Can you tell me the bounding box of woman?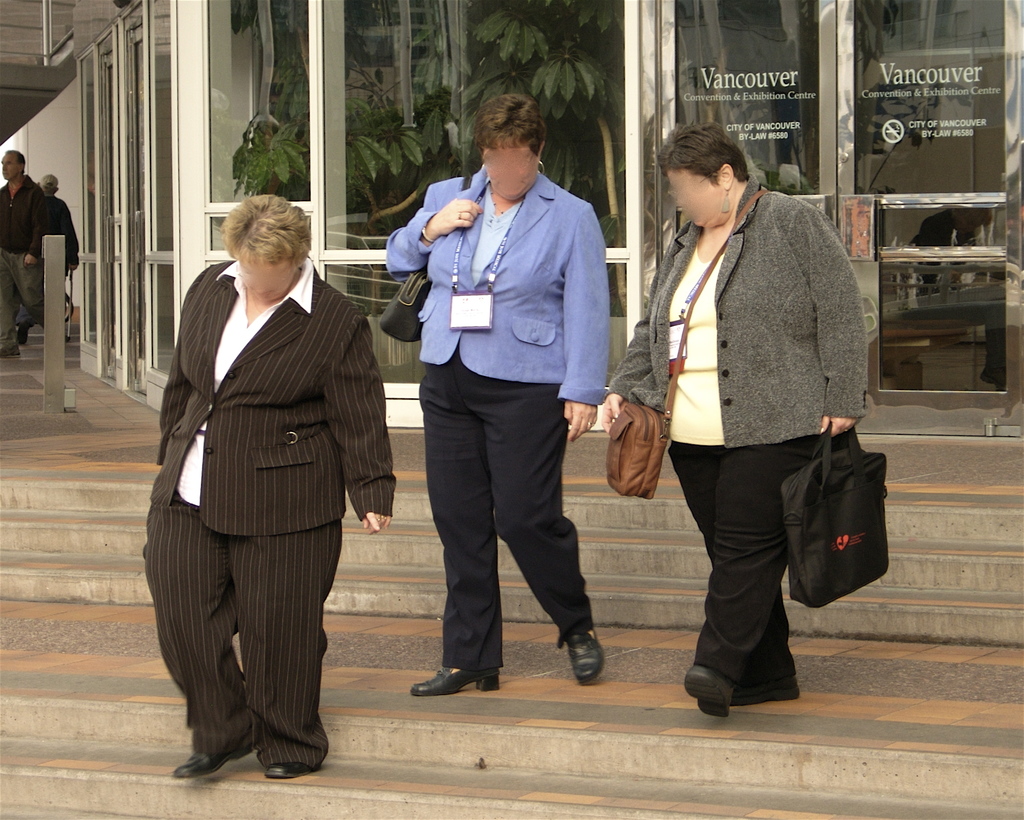
detection(388, 131, 609, 691).
